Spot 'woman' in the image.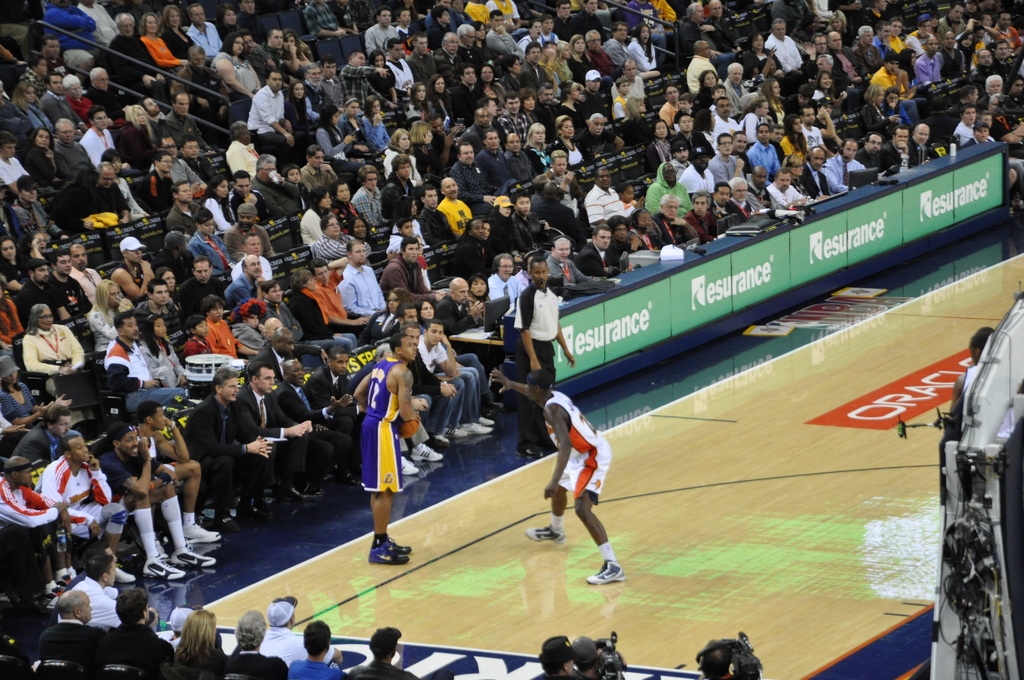
'woman' found at (left=203, top=29, right=262, bottom=101).
